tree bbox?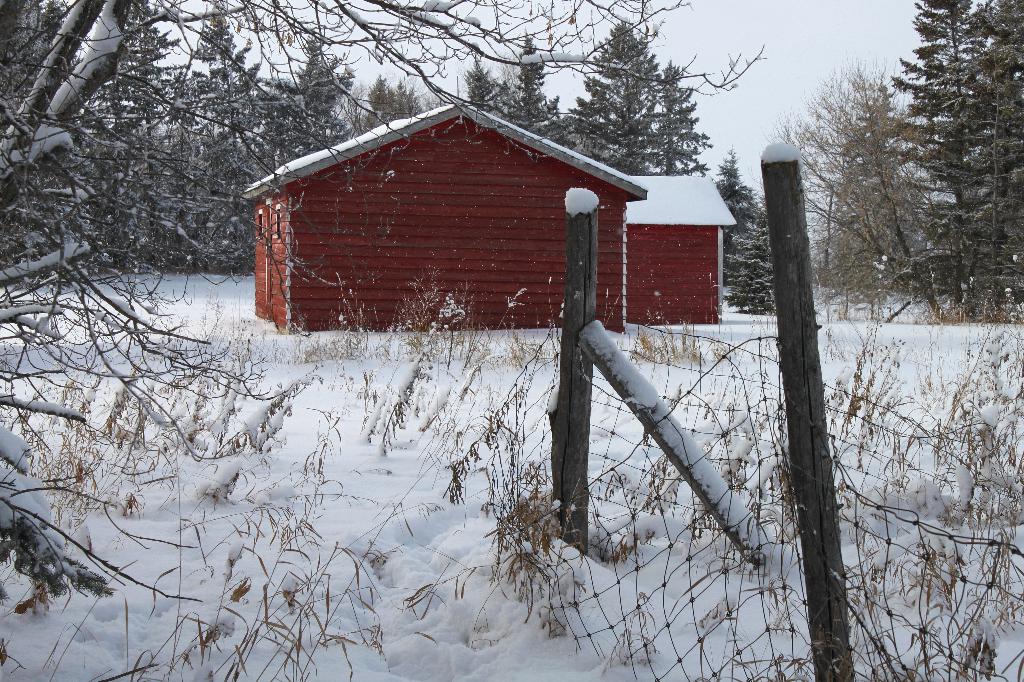
x1=710 y1=143 x2=758 y2=281
